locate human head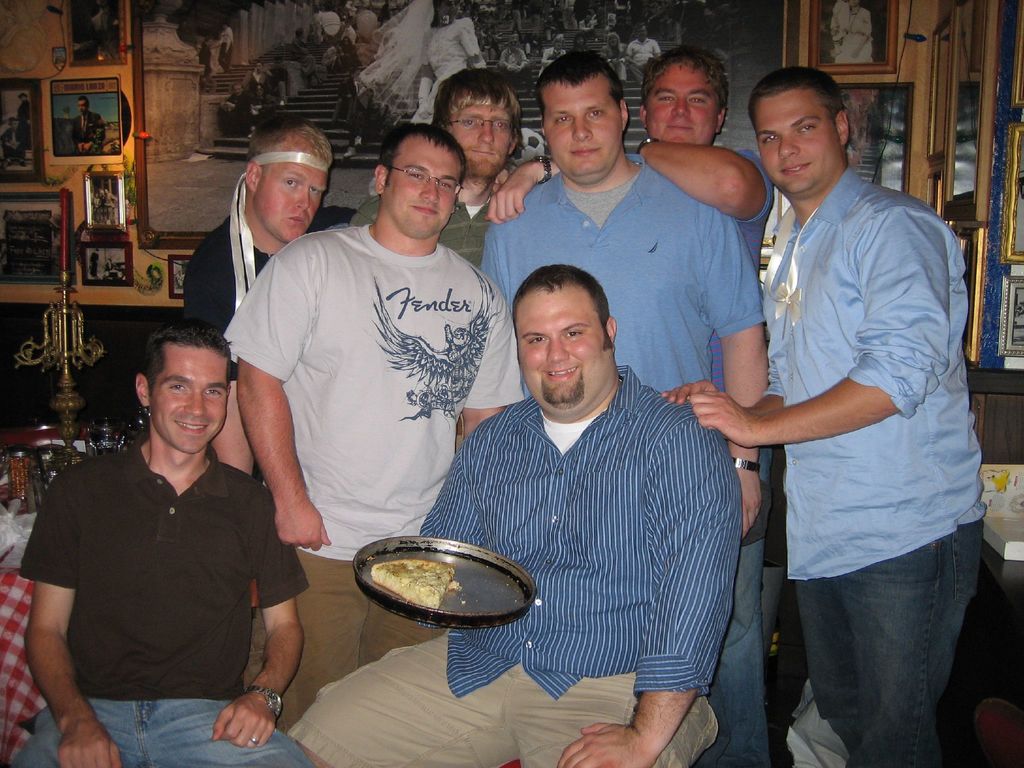
l=75, t=99, r=92, b=119
